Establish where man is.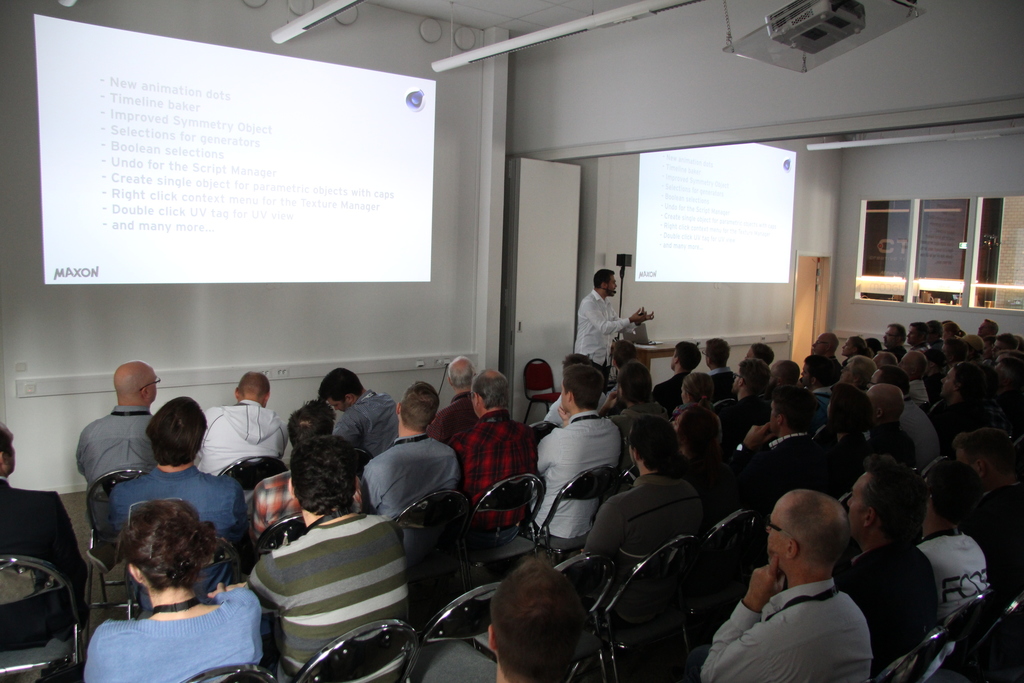
Established at 0/420/87/682.
